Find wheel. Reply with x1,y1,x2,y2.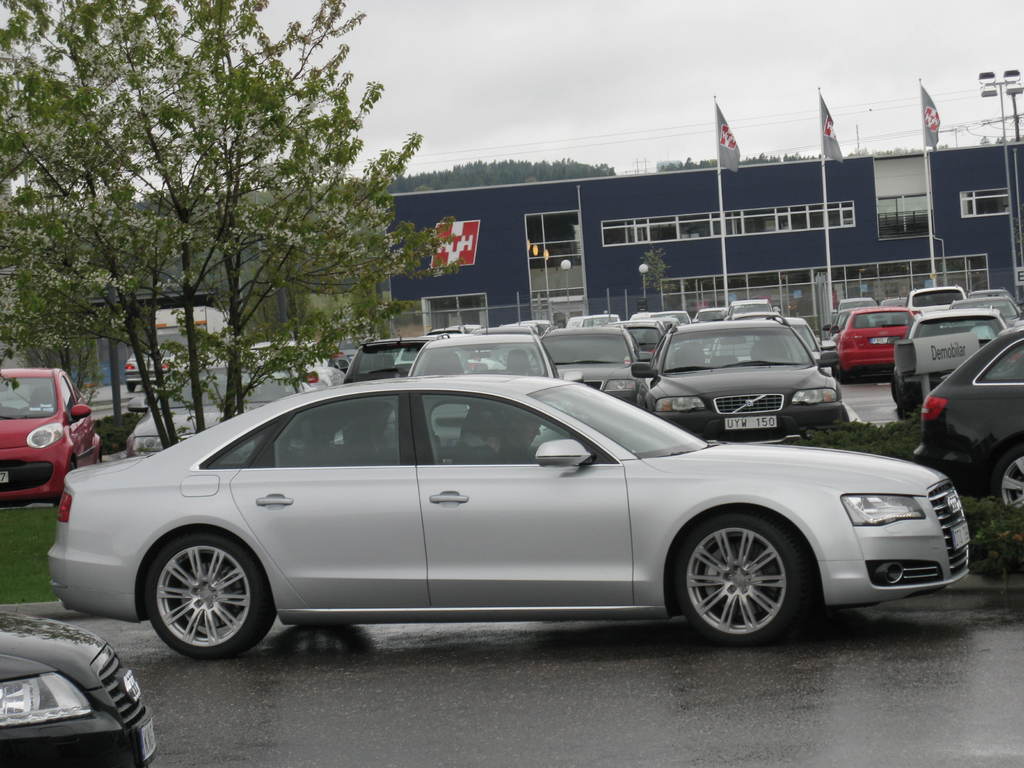
892,380,907,405.
